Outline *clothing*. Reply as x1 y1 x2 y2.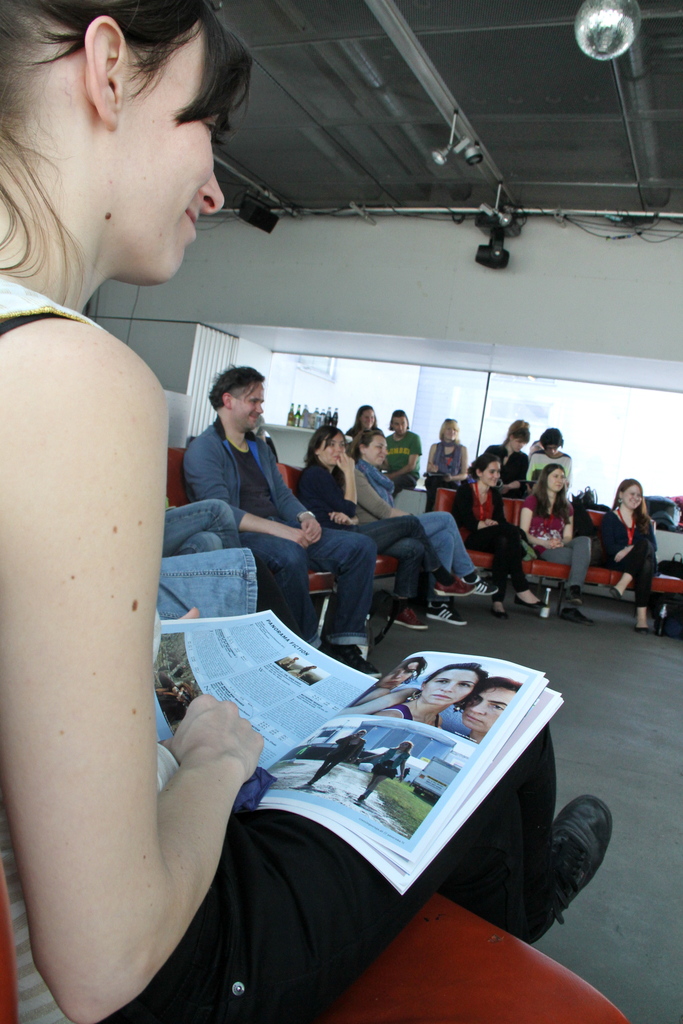
592 509 664 593.
